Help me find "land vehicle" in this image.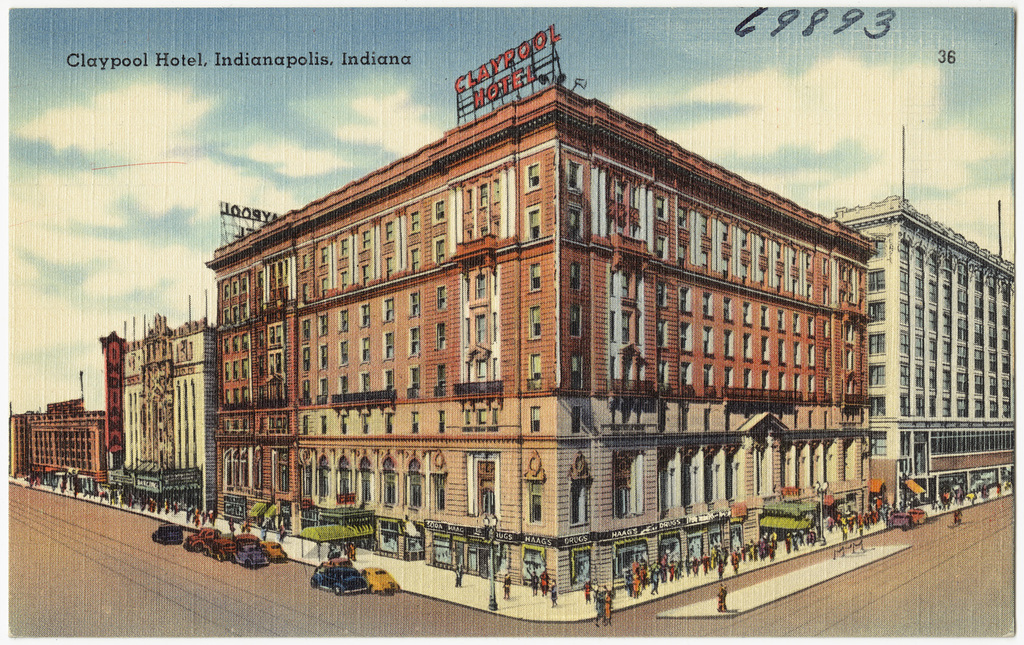
Found it: (left=307, top=559, right=369, bottom=596).
